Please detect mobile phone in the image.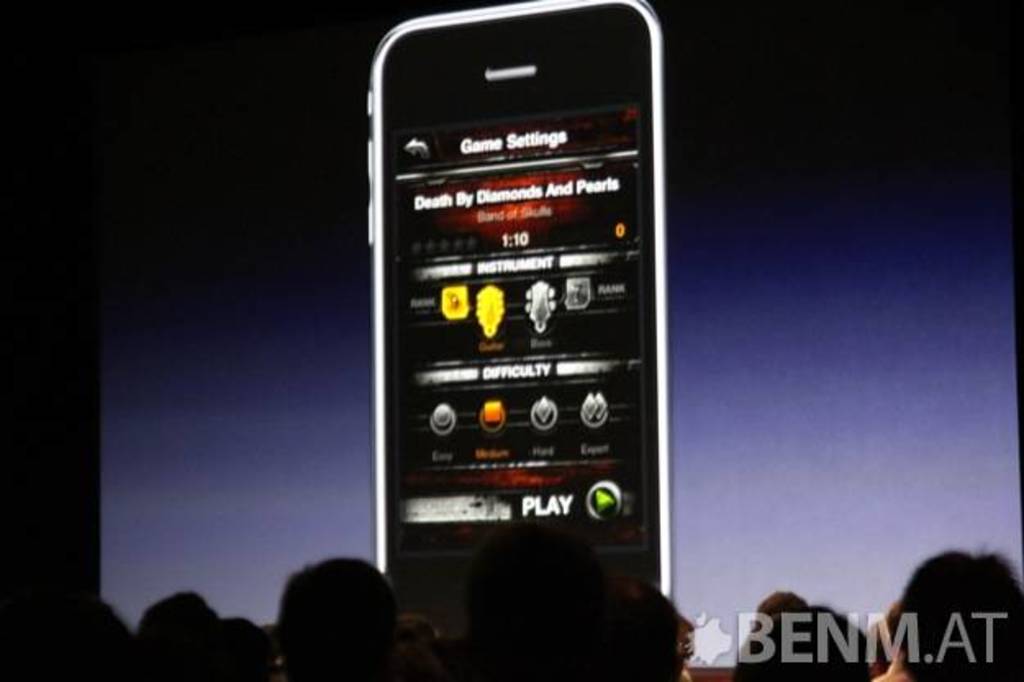
341,8,677,641.
